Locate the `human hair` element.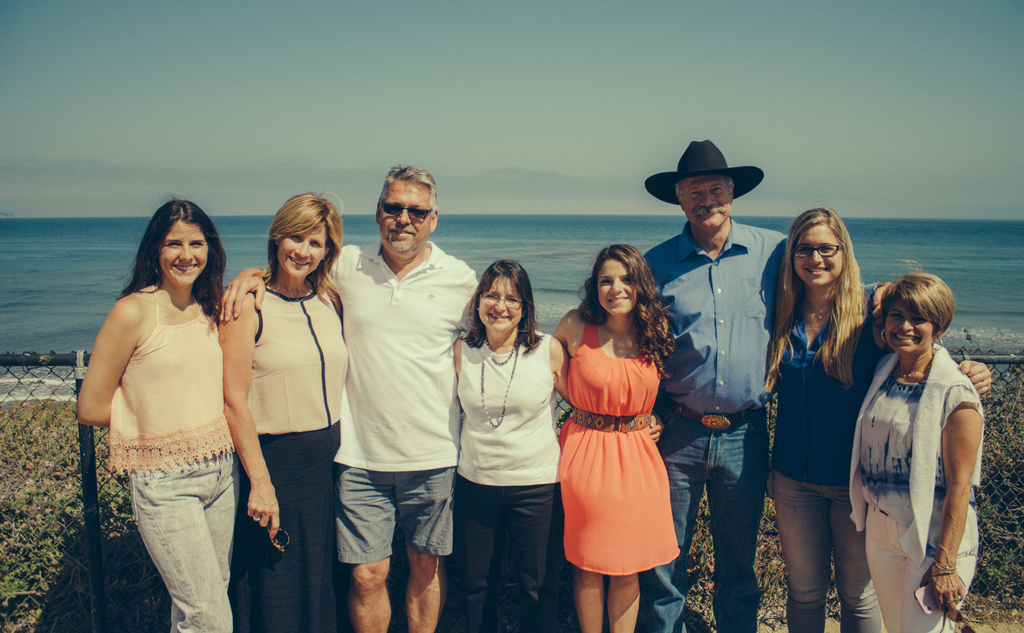
Element bbox: <box>578,241,676,380</box>.
